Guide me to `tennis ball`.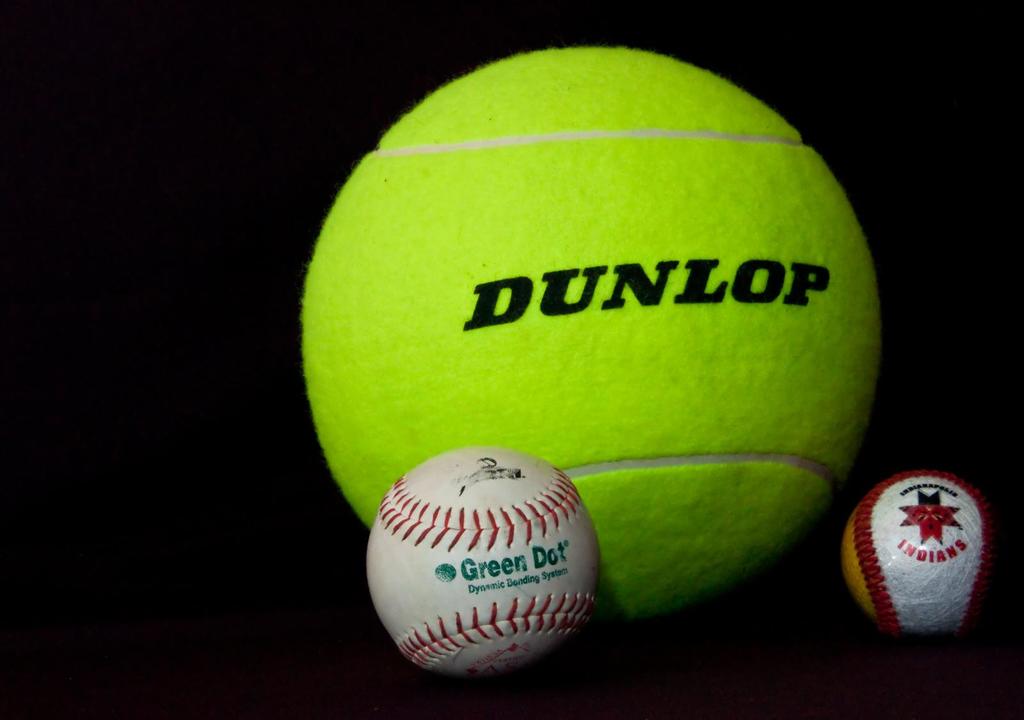
Guidance: l=842, t=473, r=1002, b=632.
